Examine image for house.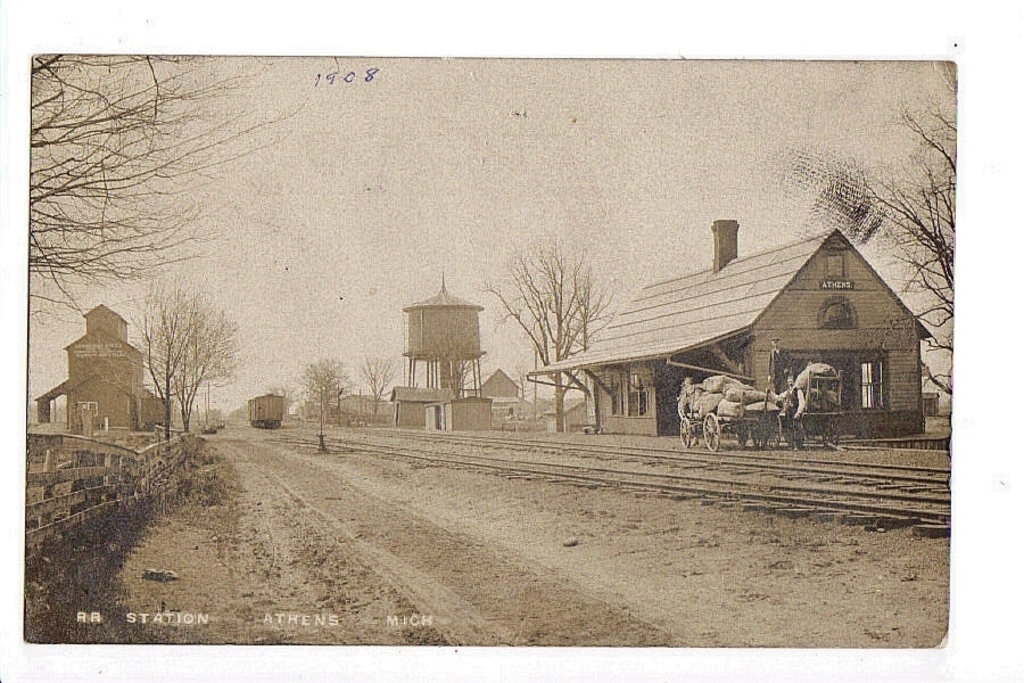
Examination result: {"x1": 27, "y1": 297, "x2": 179, "y2": 439}.
